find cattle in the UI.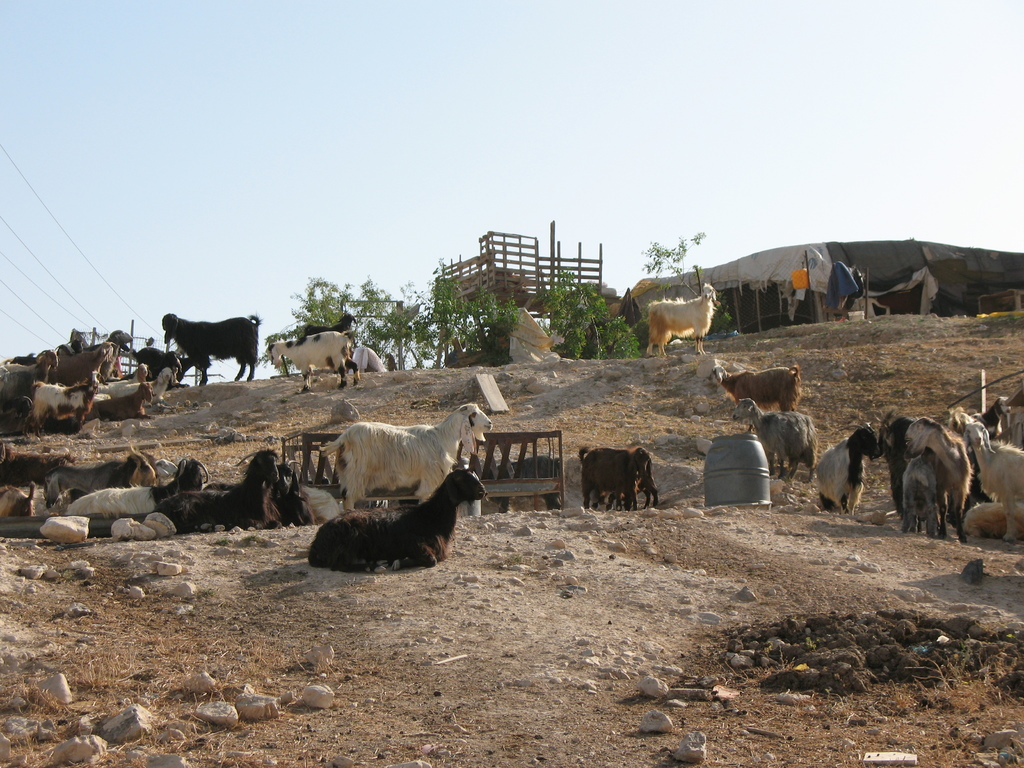
UI element at 300 481 337 524.
